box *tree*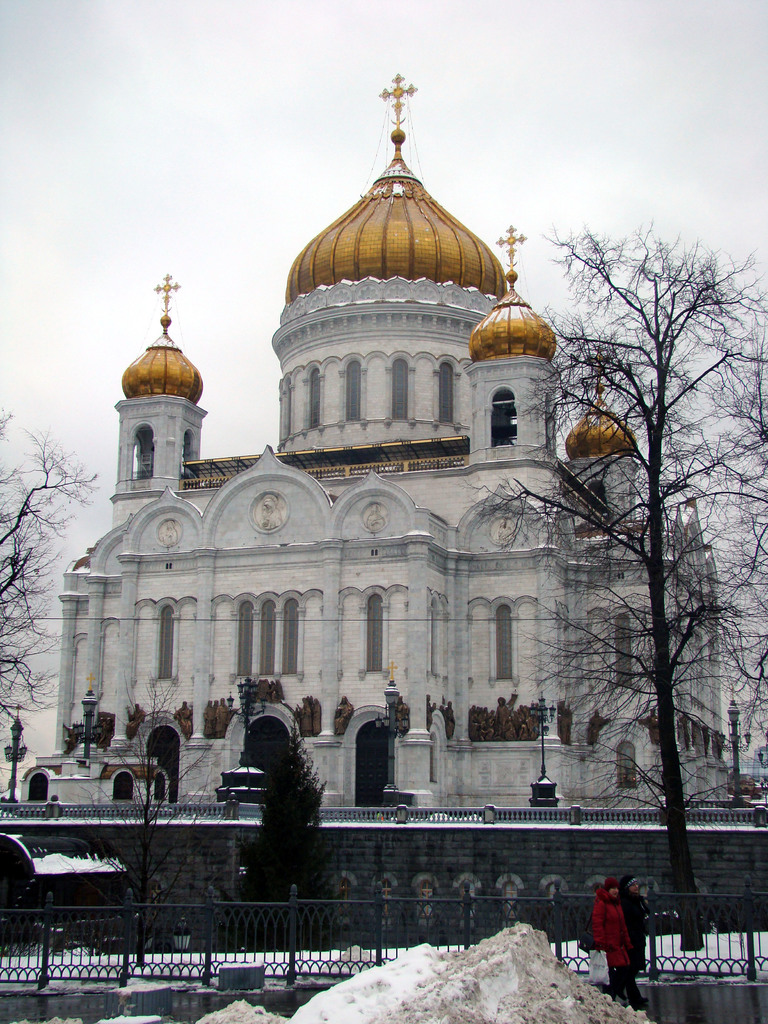
0, 412, 95, 736
